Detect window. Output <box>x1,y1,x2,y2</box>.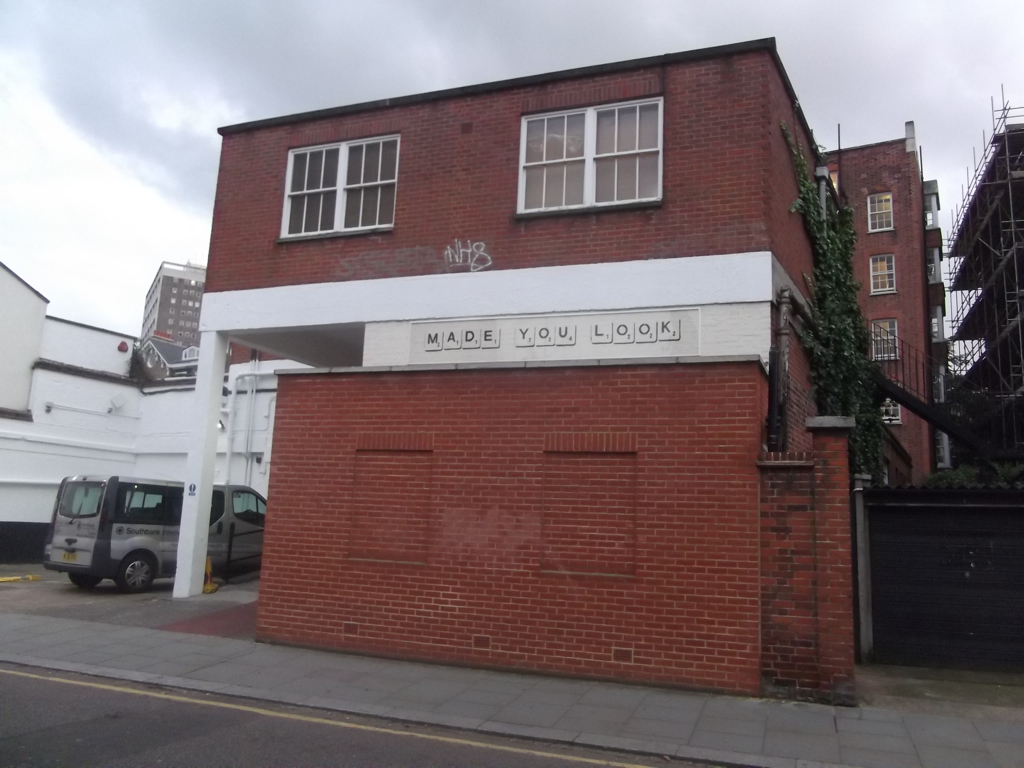
<box>874,320,897,362</box>.
